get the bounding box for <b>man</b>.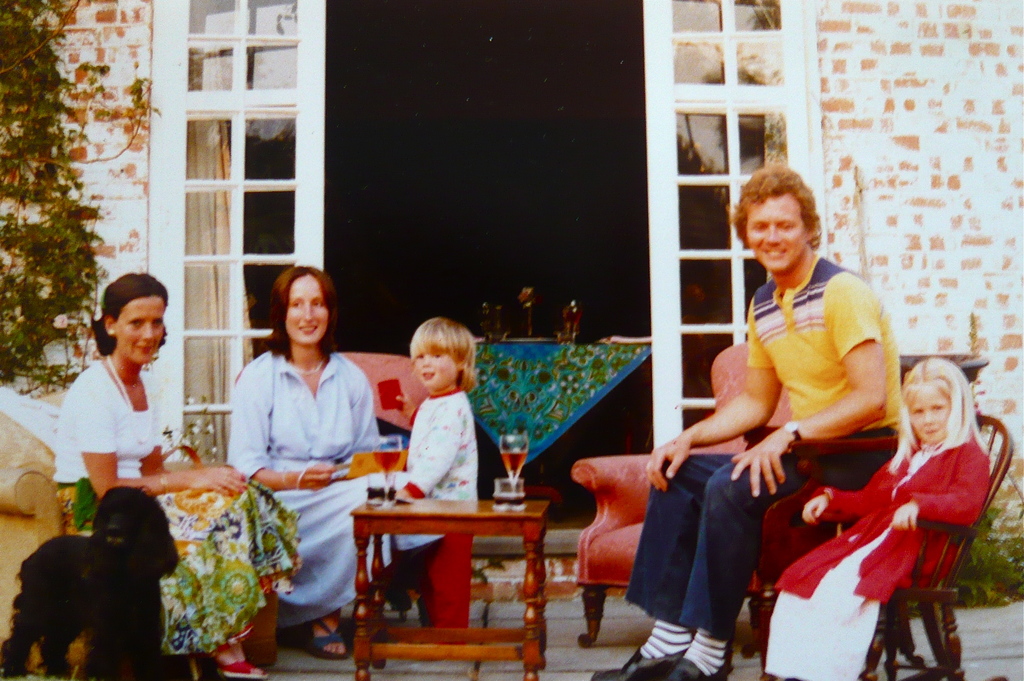
bbox=(619, 202, 854, 662).
